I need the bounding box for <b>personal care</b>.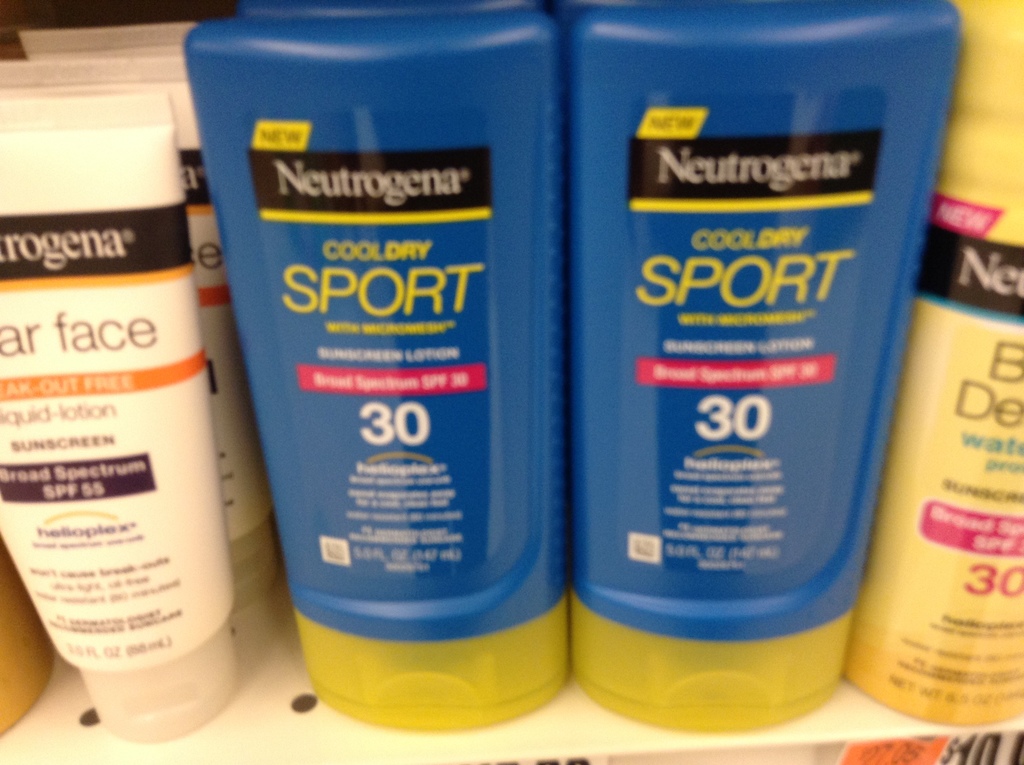
Here it is: select_region(183, 4, 569, 727).
